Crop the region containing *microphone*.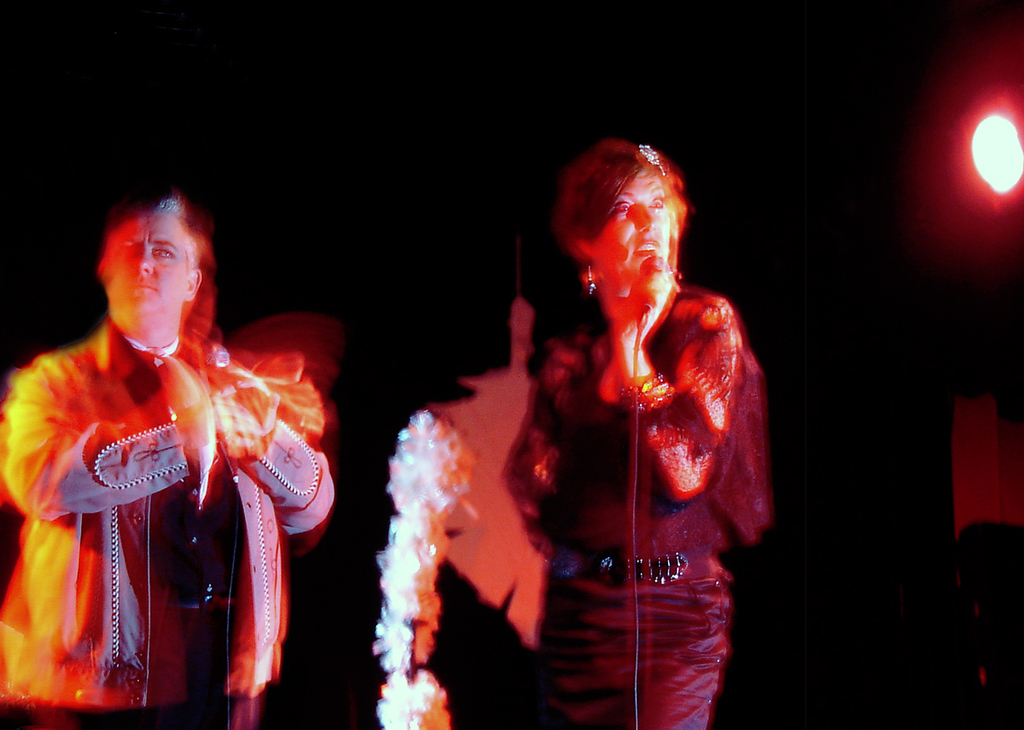
Crop region: (x1=636, y1=254, x2=678, y2=331).
